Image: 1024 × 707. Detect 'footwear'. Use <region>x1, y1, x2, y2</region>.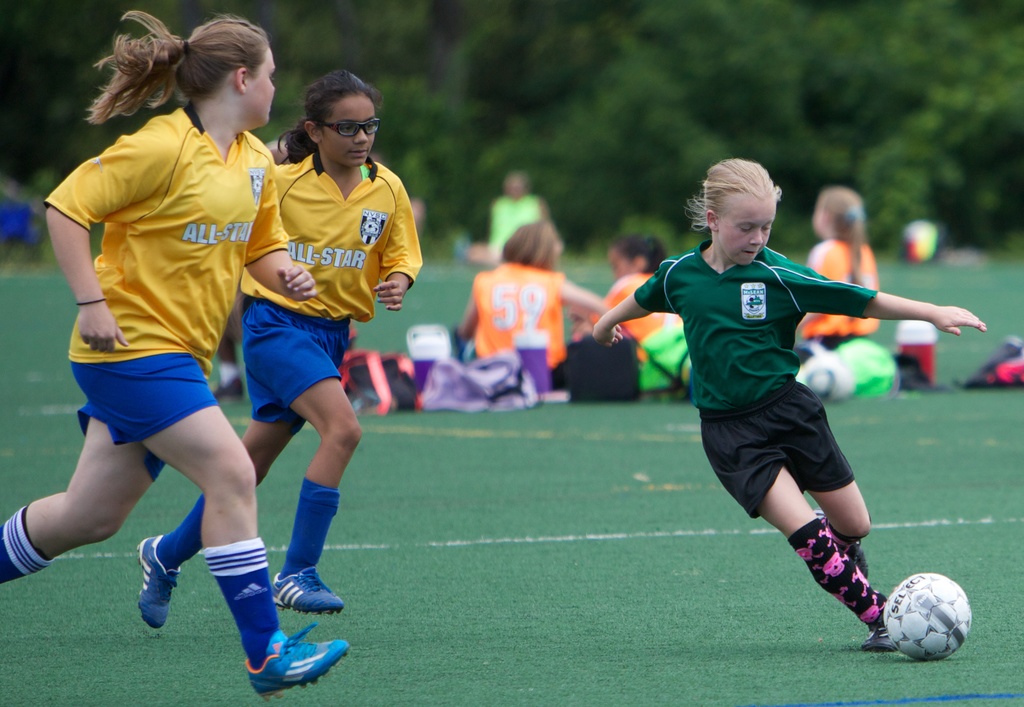
<region>246, 625, 351, 705</region>.
